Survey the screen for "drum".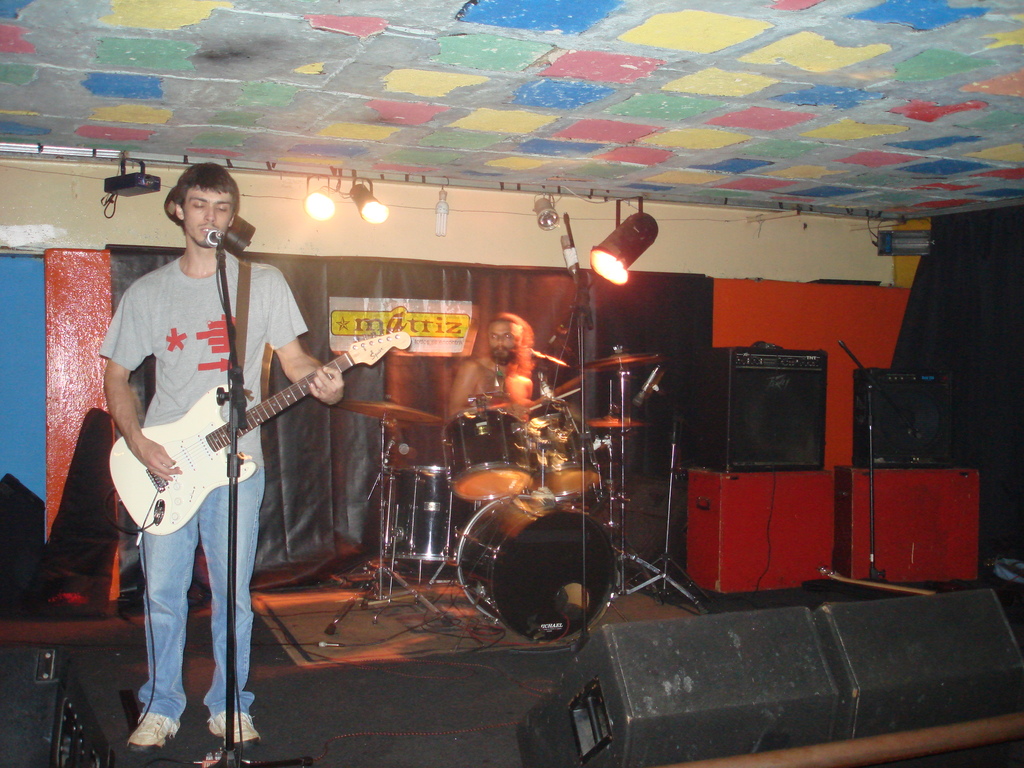
Survey found: 519,413,602,493.
